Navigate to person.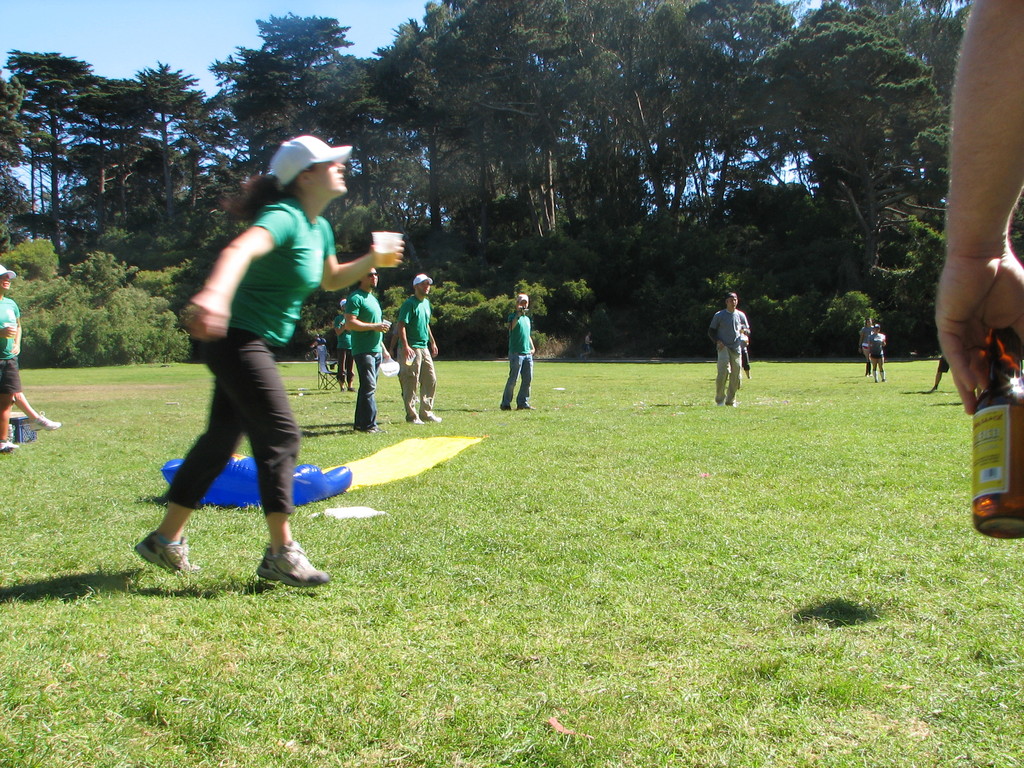
Navigation target: x1=394, y1=273, x2=443, y2=426.
